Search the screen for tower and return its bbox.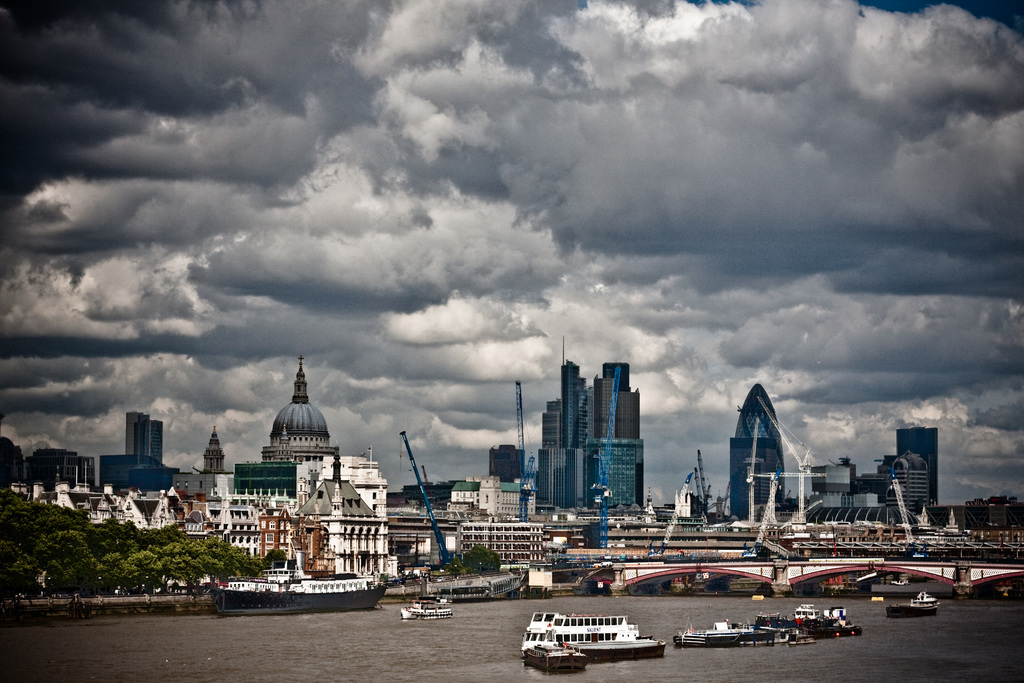
Found: 896,426,938,507.
